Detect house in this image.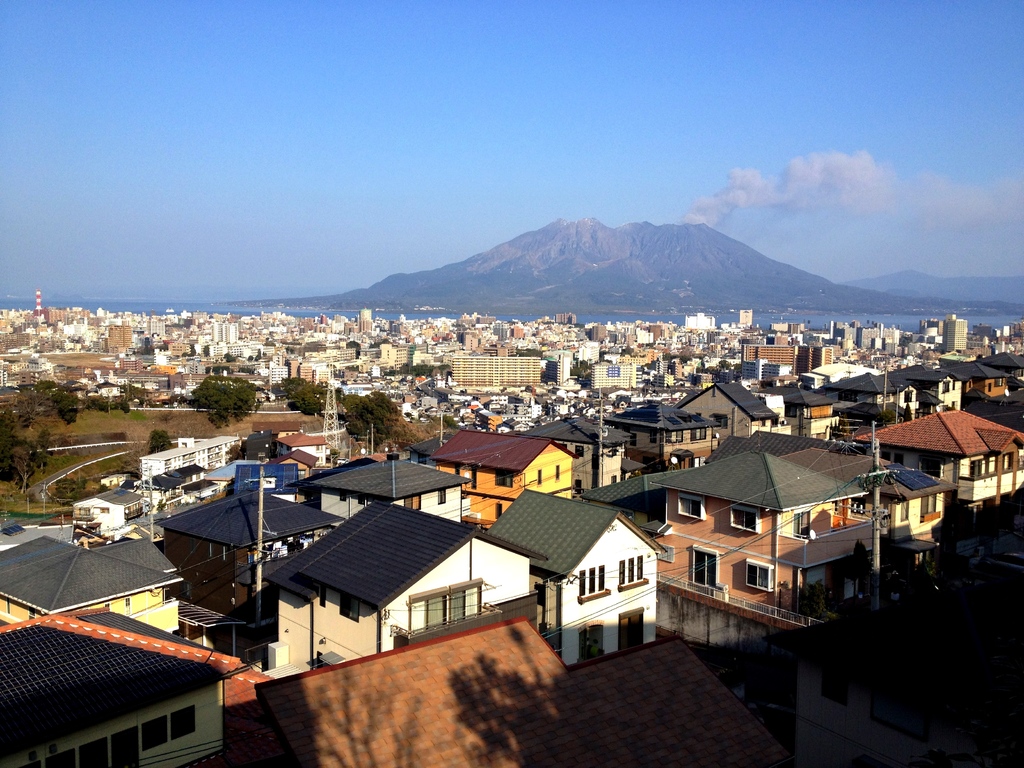
Detection: crop(742, 331, 802, 372).
